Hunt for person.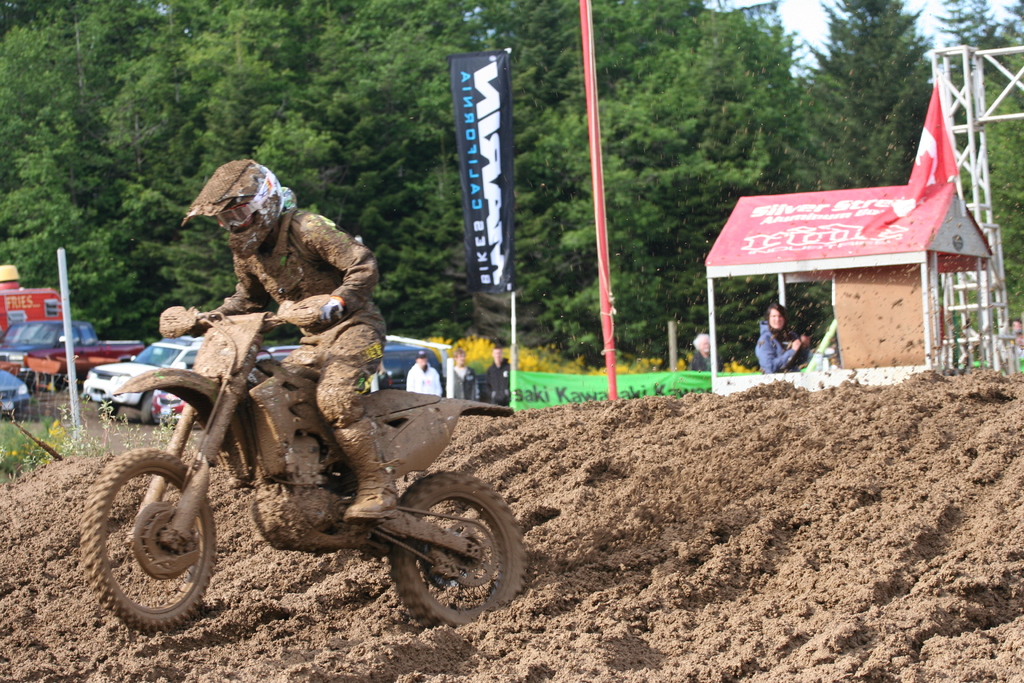
Hunted down at {"x1": 753, "y1": 304, "x2": 808, "y2": 365}.
